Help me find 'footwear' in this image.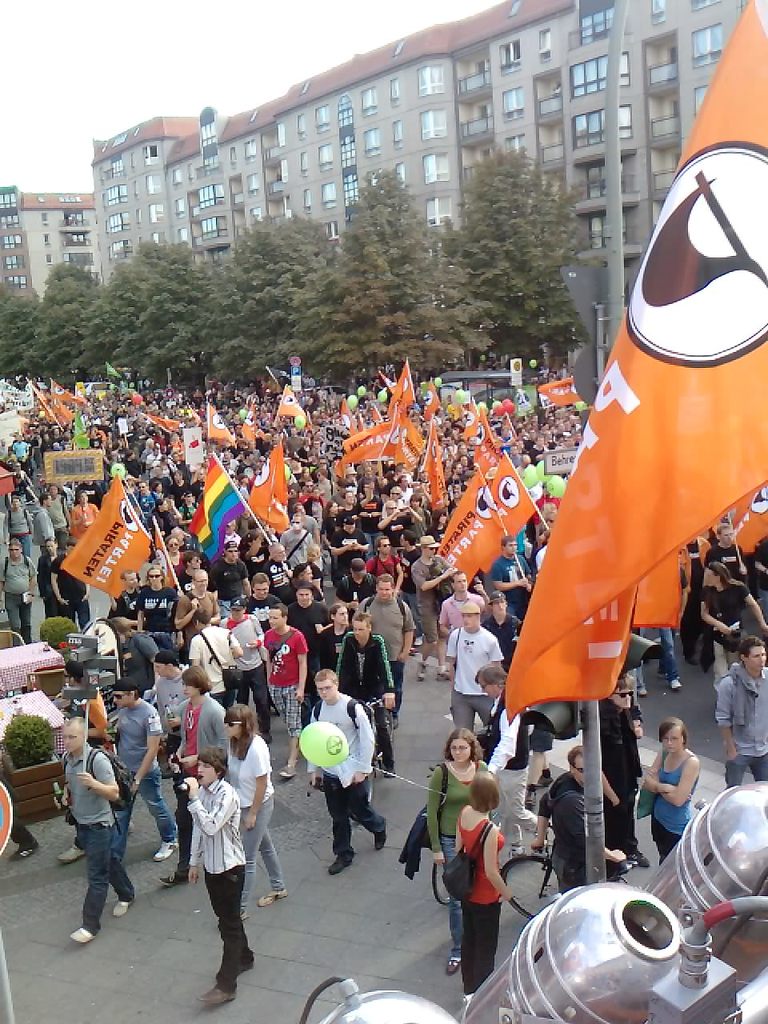
Found it: Rect(329, 855, 357, 873).
